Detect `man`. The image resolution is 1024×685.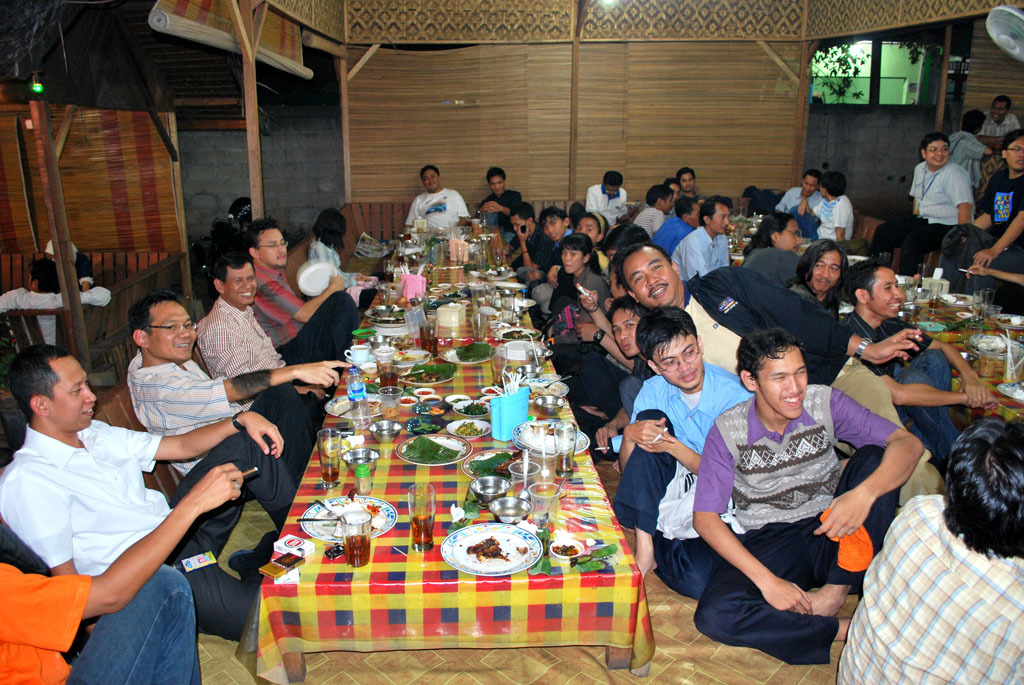
rect(967, 132, 1023, 275).
